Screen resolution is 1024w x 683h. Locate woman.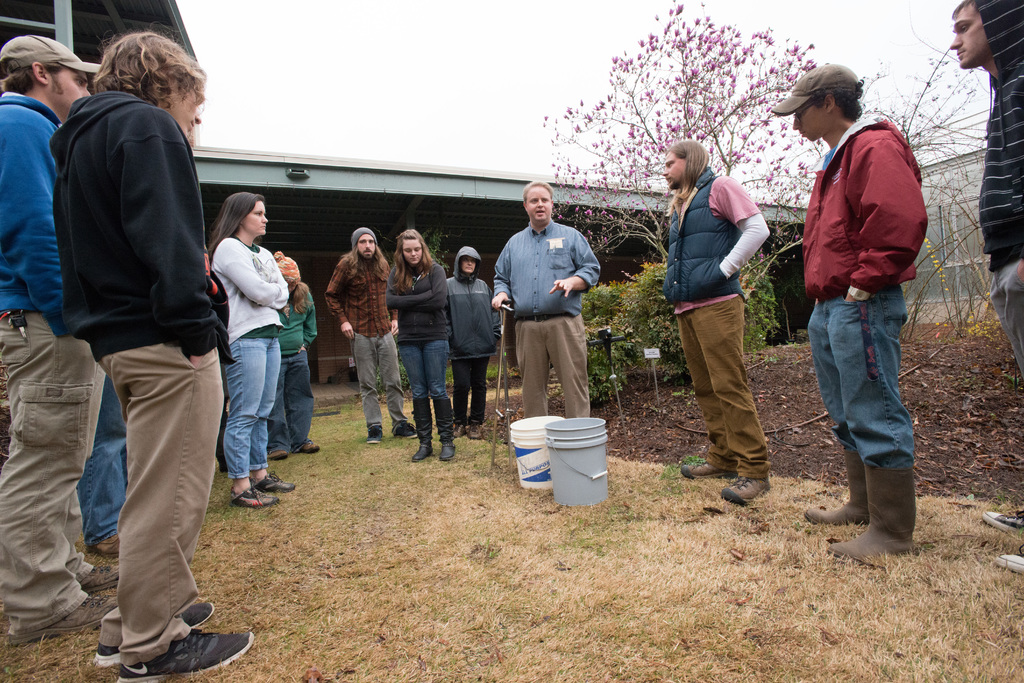
196, 193, 300, 509.
